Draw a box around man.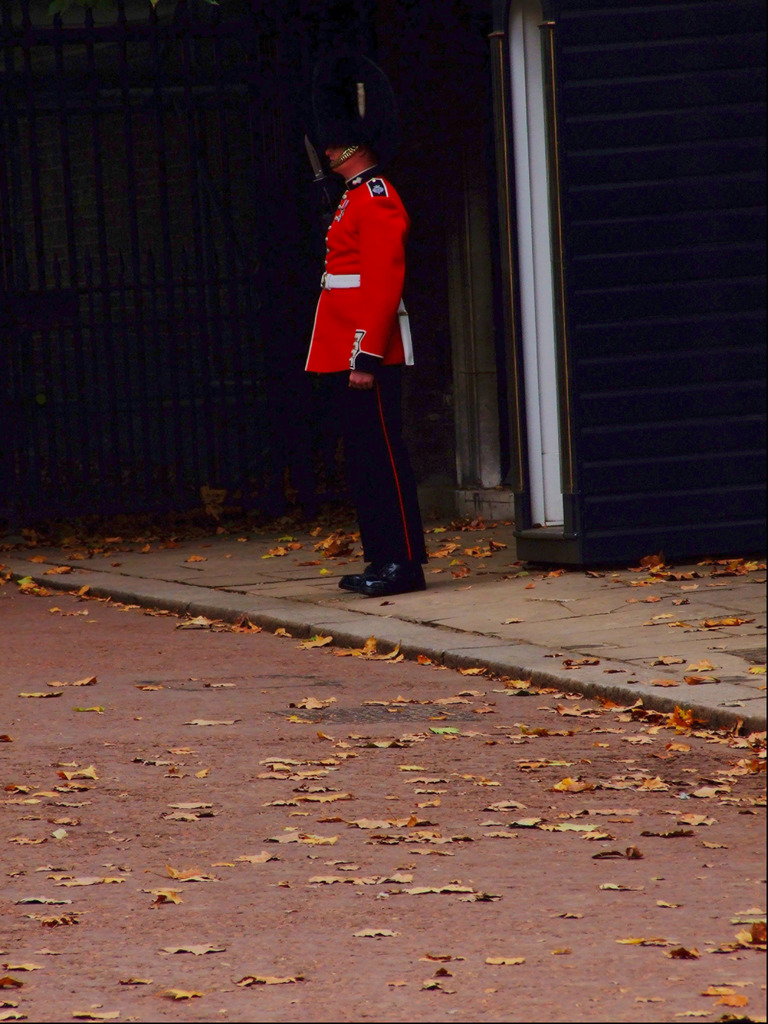
left=291, top=108, right=458, bottom=573.
